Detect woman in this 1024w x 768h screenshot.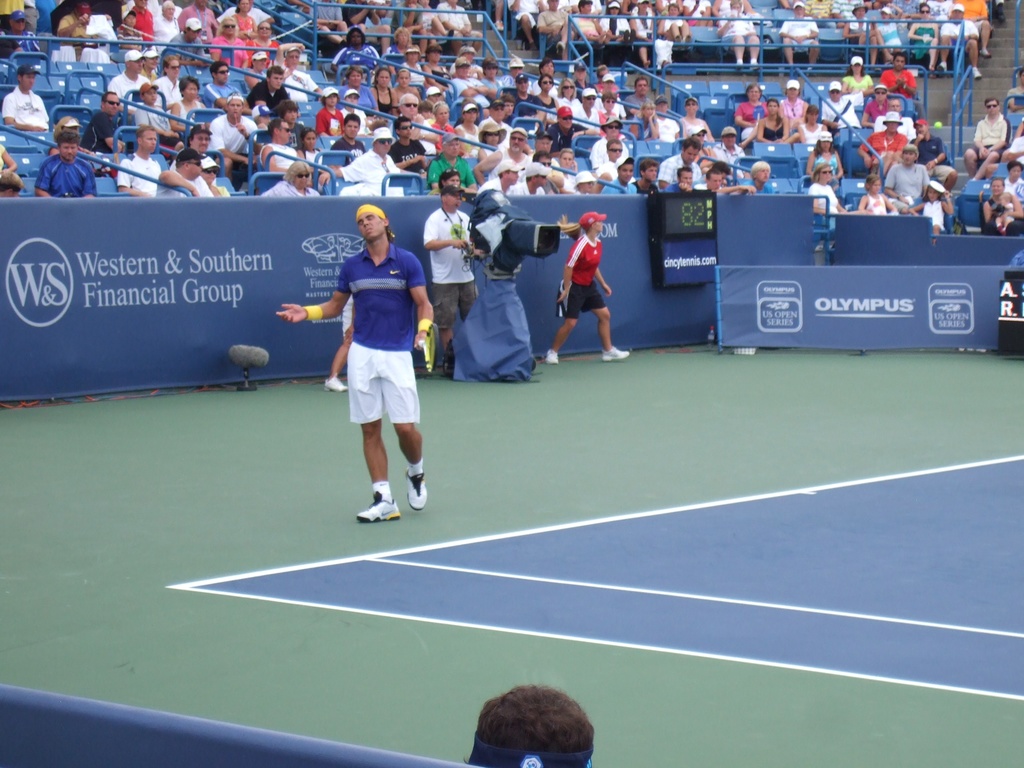
Detection: 841,54,873,95.
